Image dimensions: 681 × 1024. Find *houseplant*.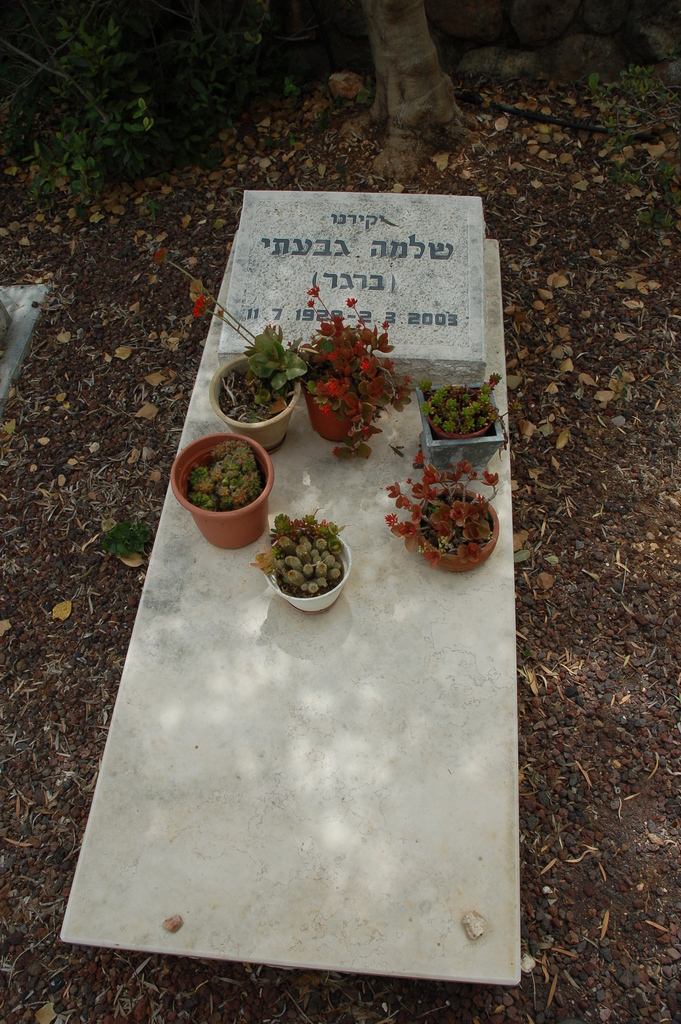
383,452,507,584.
